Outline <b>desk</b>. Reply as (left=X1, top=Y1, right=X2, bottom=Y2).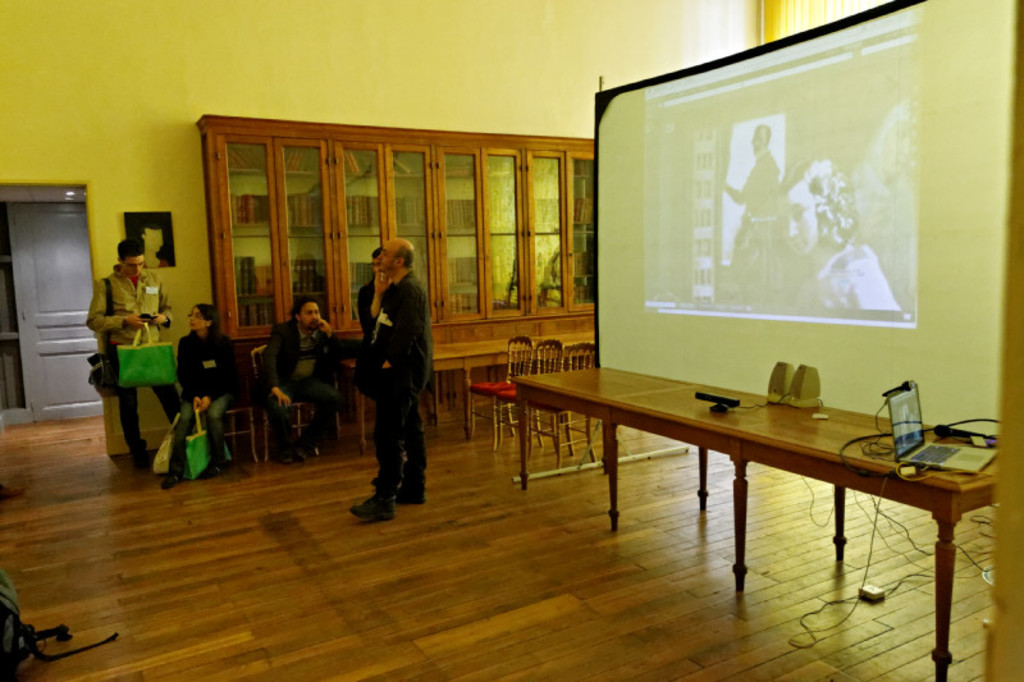
(left=507, top=354, right=929, bottom=598).
